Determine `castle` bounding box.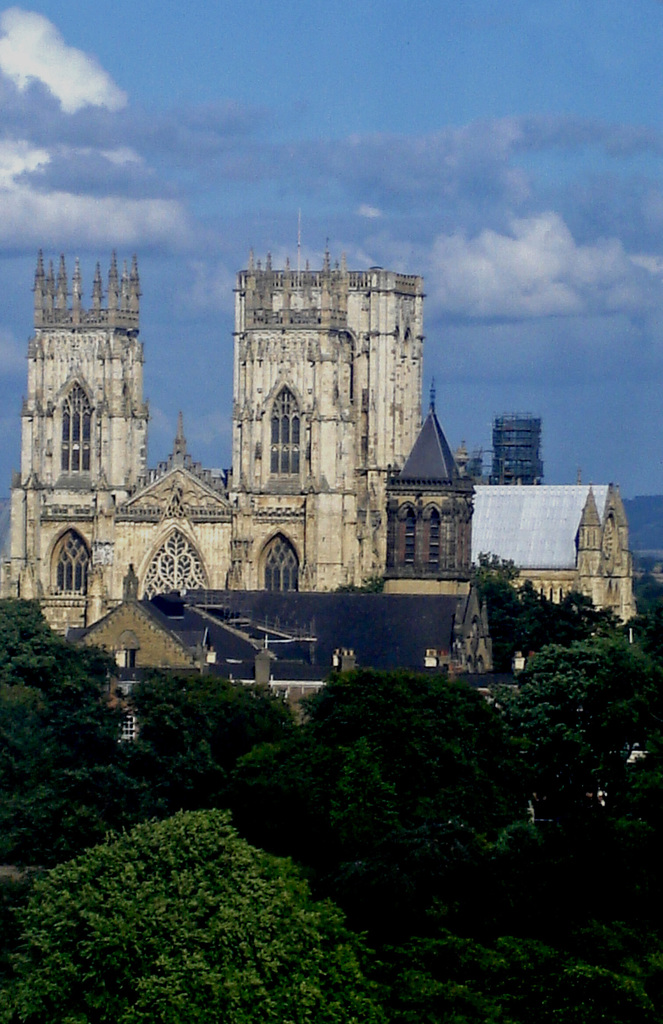
Determined: region(28, 211, 594, 753).
